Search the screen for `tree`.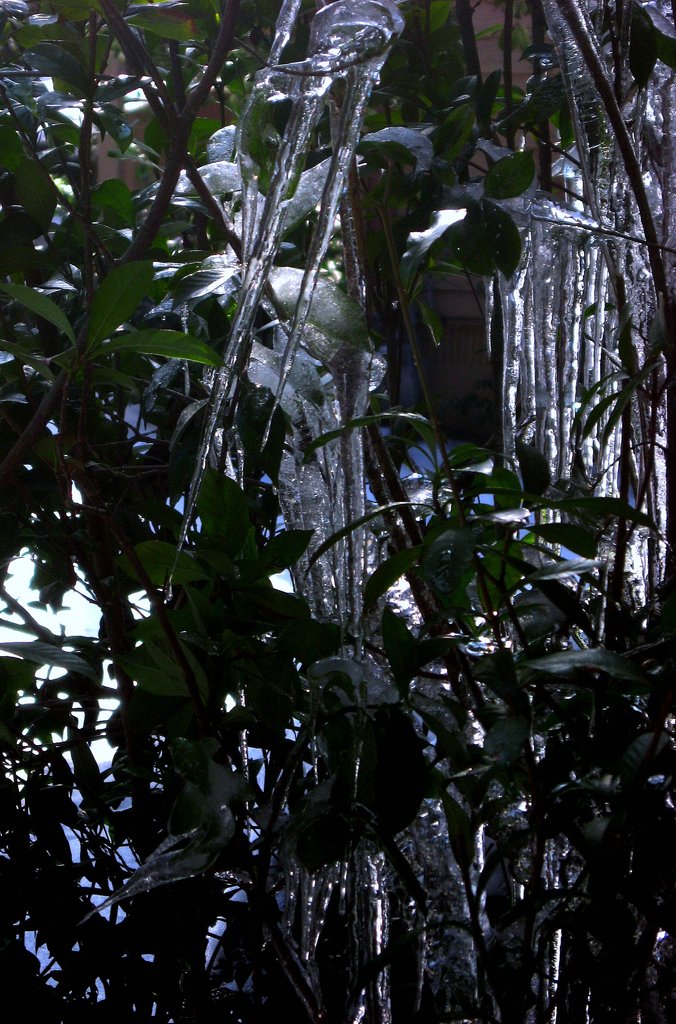
Found at [0,0,675,1023].
